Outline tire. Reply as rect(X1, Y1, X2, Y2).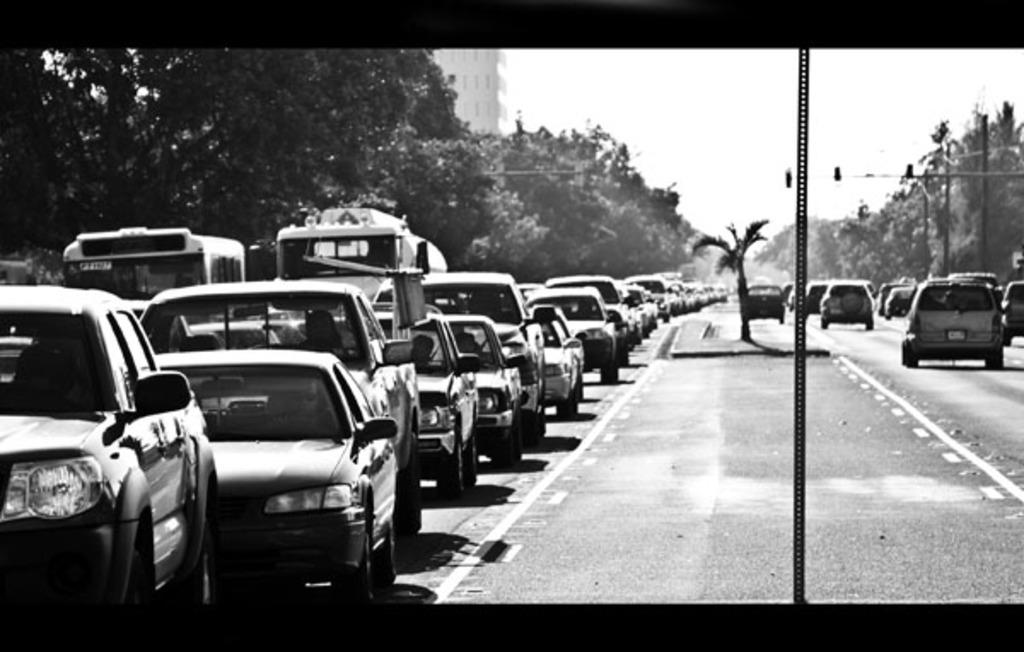
rect(555, 386, 575, 418).
